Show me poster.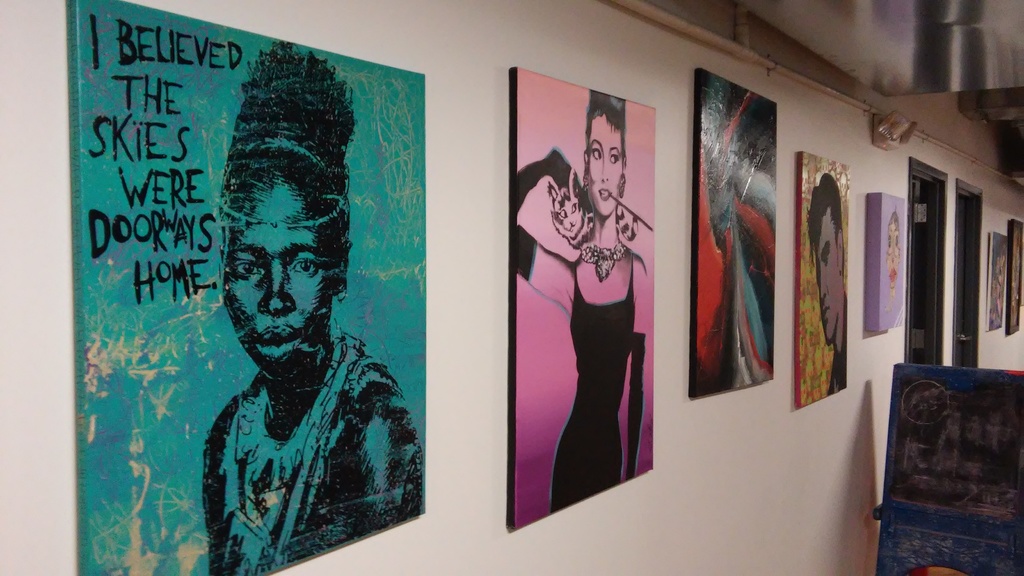
poster is here: (left=986, top=236, right=1010, bottom=330).
